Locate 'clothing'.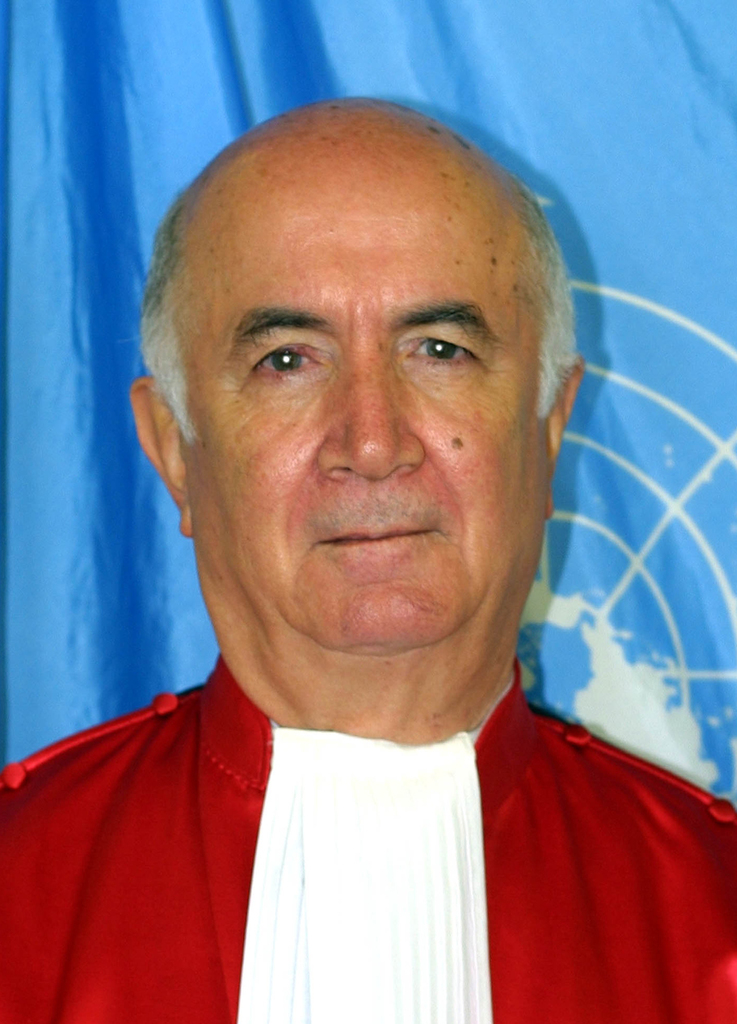
Bounding box: {"x1": 0, "y1": 656, "x2": 736, "y2": 1023}.
